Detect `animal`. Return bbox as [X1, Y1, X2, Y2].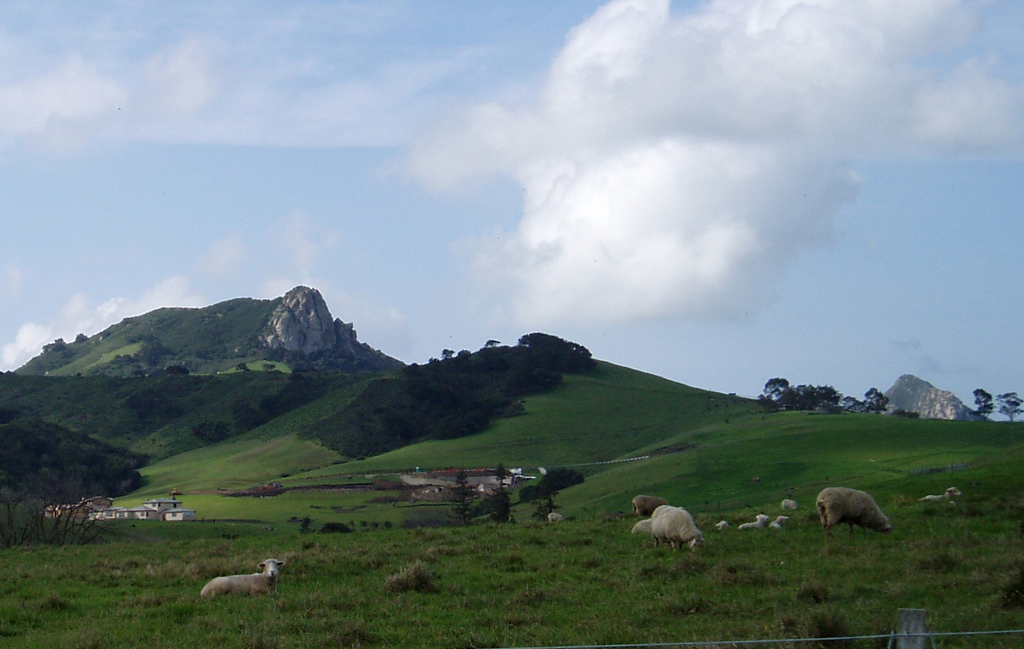
[923, 489, 963, 508].
